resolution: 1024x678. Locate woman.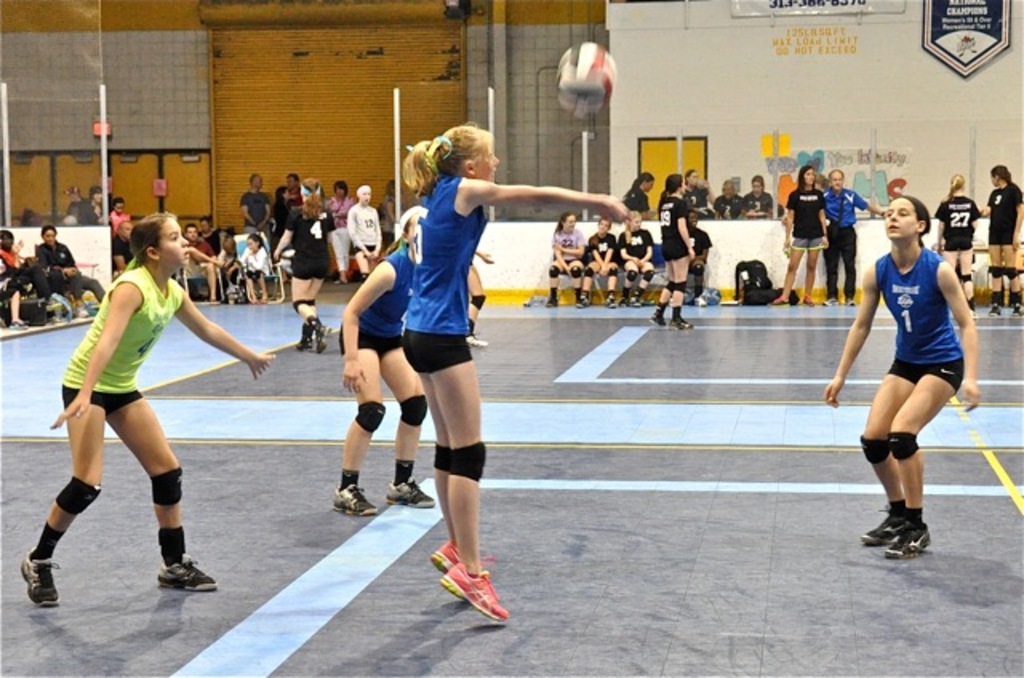
locate(978, 165, 1022, 318).
